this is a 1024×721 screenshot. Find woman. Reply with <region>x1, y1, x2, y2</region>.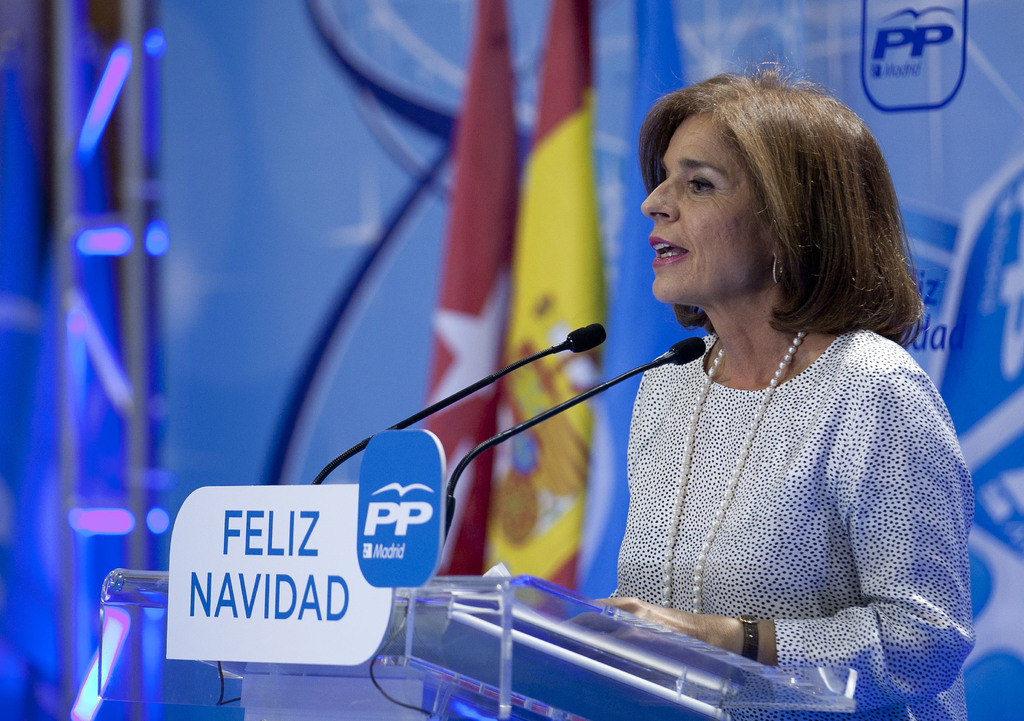
<region>506, 83, 982, 706</region>.
